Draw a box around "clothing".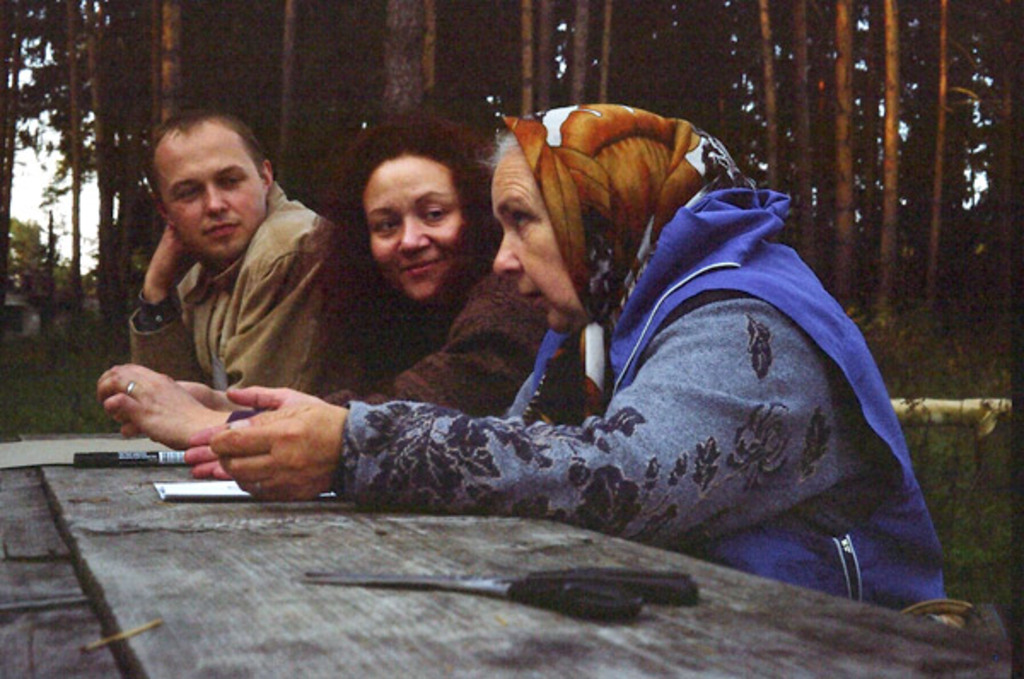
[left=125, top=176, right=362, bottom=399].
